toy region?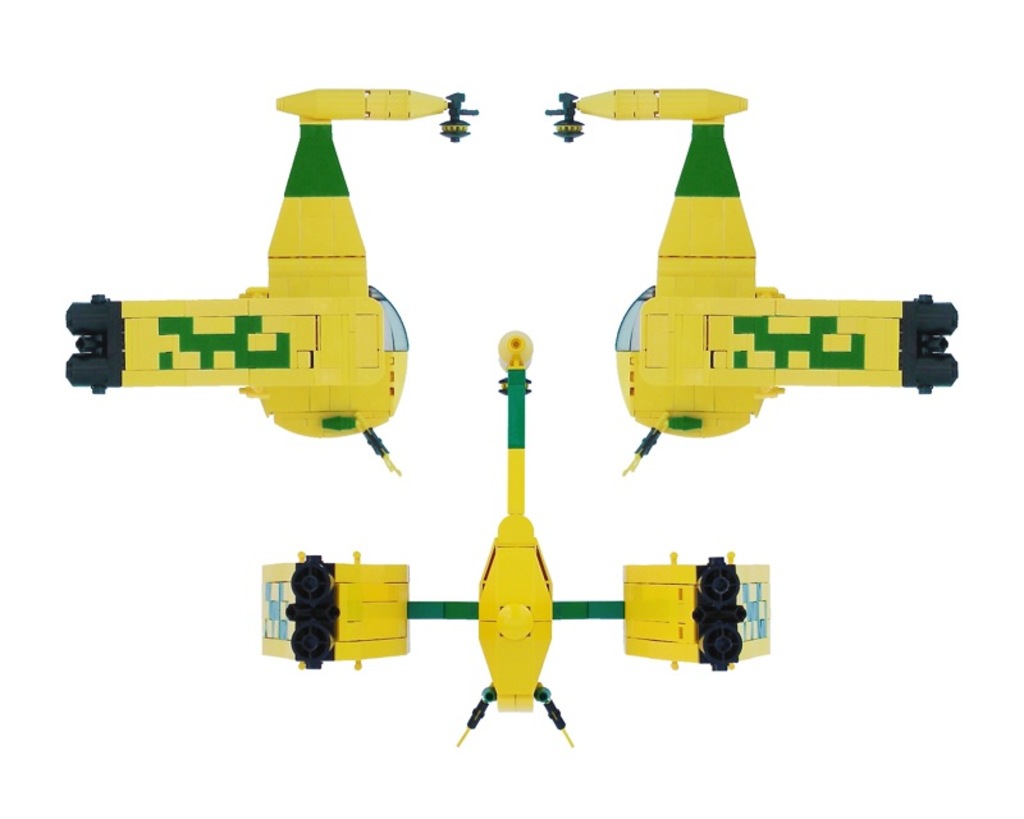
563:77:965:448
